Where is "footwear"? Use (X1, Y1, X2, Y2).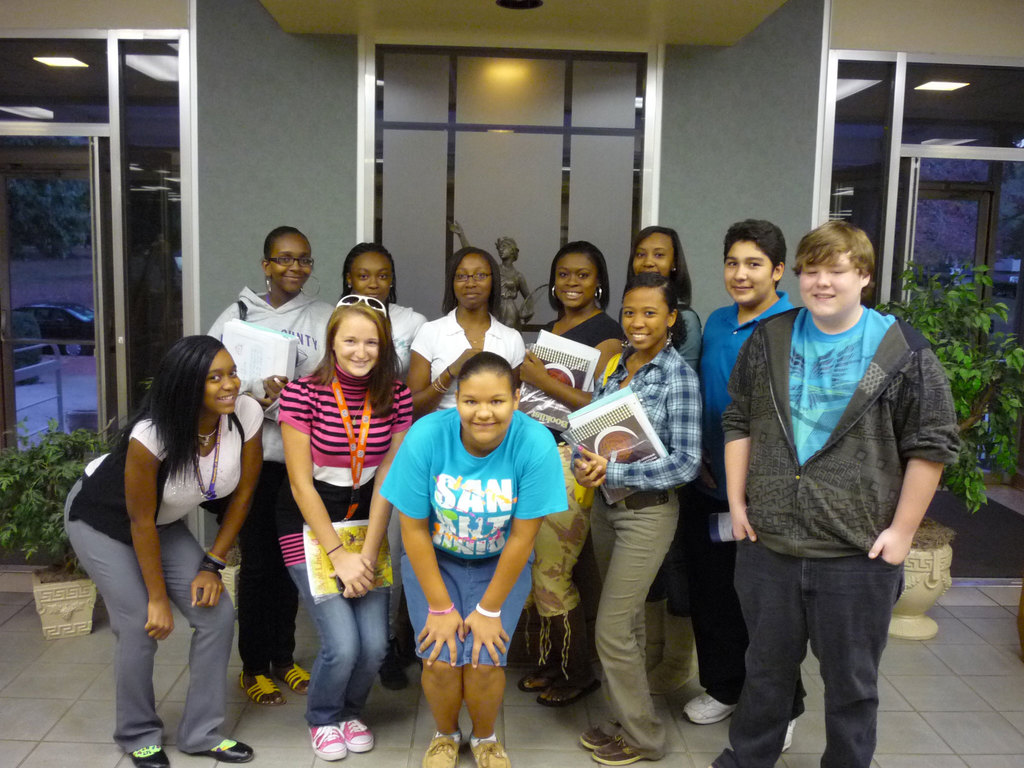
(684, 694, 732, 723).
